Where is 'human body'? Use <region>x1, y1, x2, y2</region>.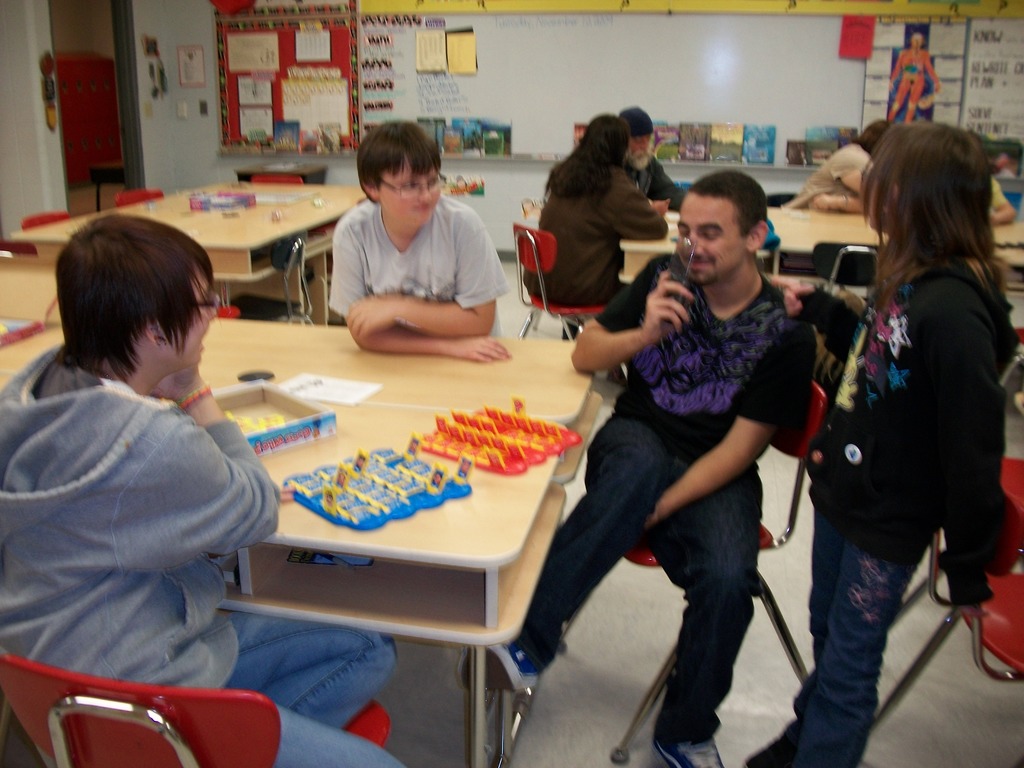
<region>483, 259, 835, 767</region>.
